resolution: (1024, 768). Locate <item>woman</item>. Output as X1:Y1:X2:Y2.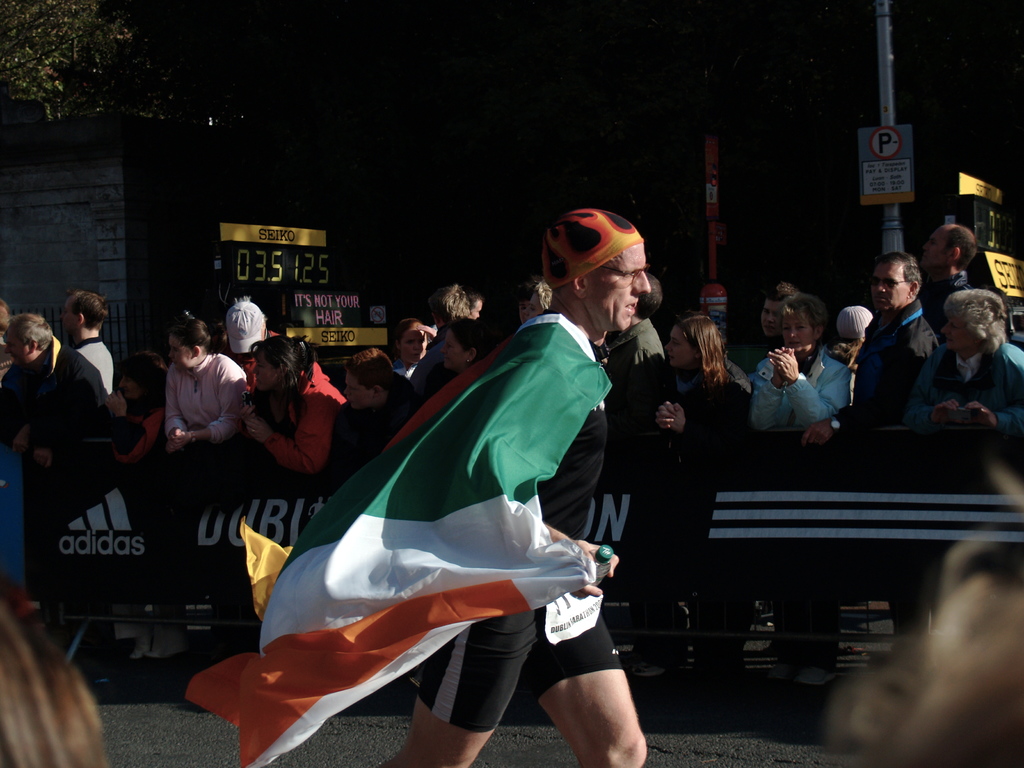
618:314:764:490.
